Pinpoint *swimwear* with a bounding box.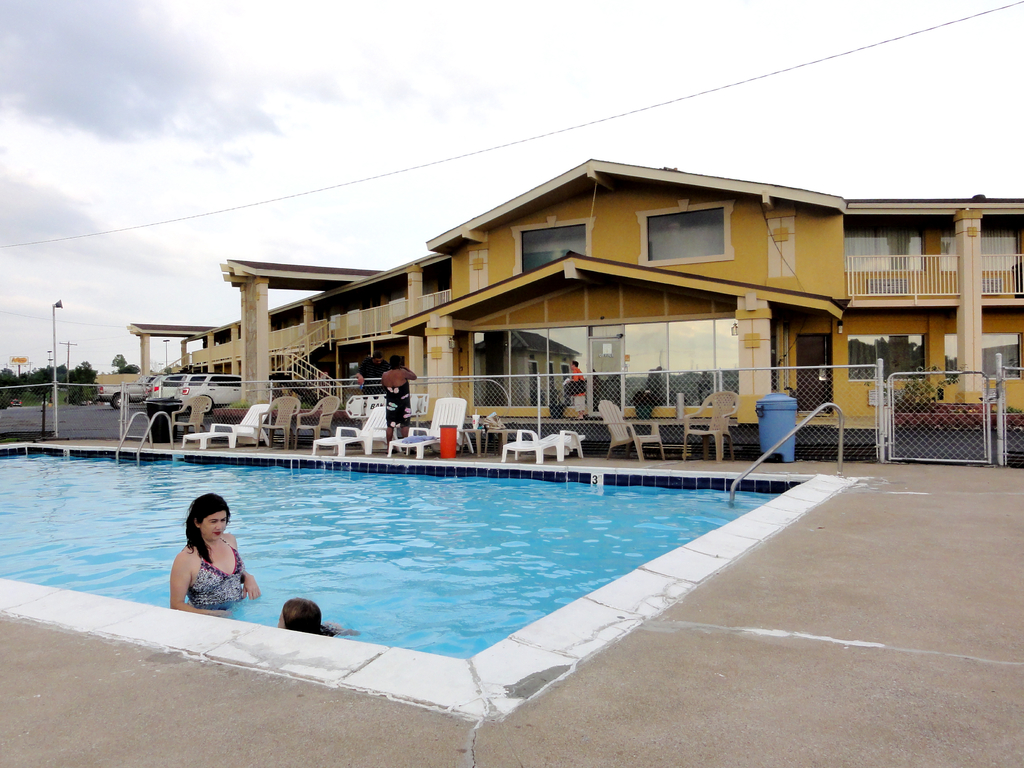
select_region(382, 382, 416, 429).
